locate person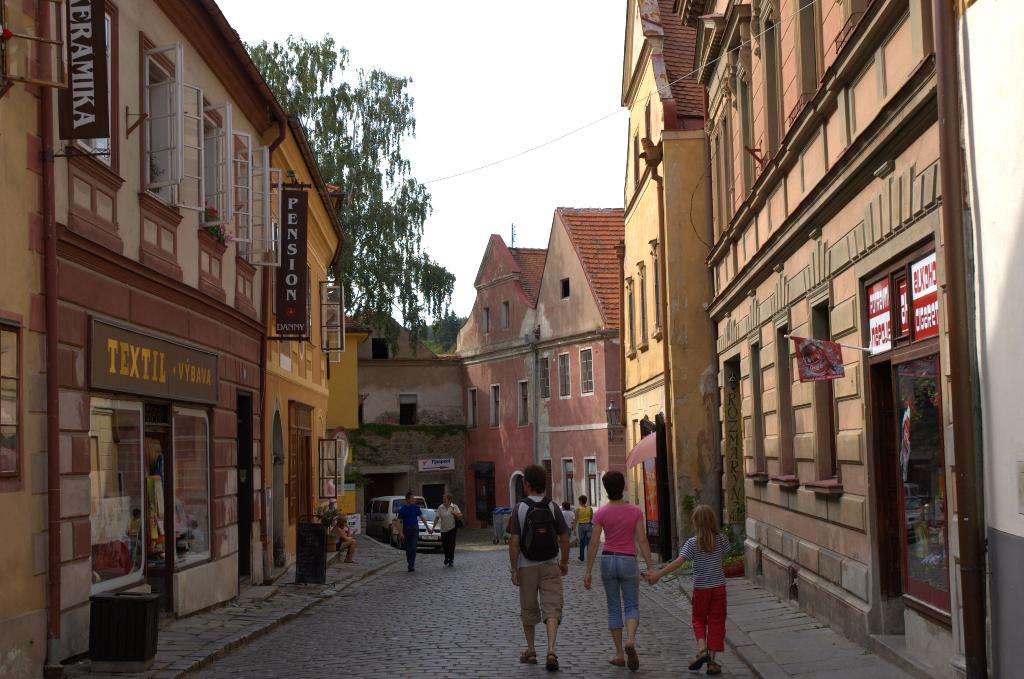
crop(559, 500, 577, 531)
